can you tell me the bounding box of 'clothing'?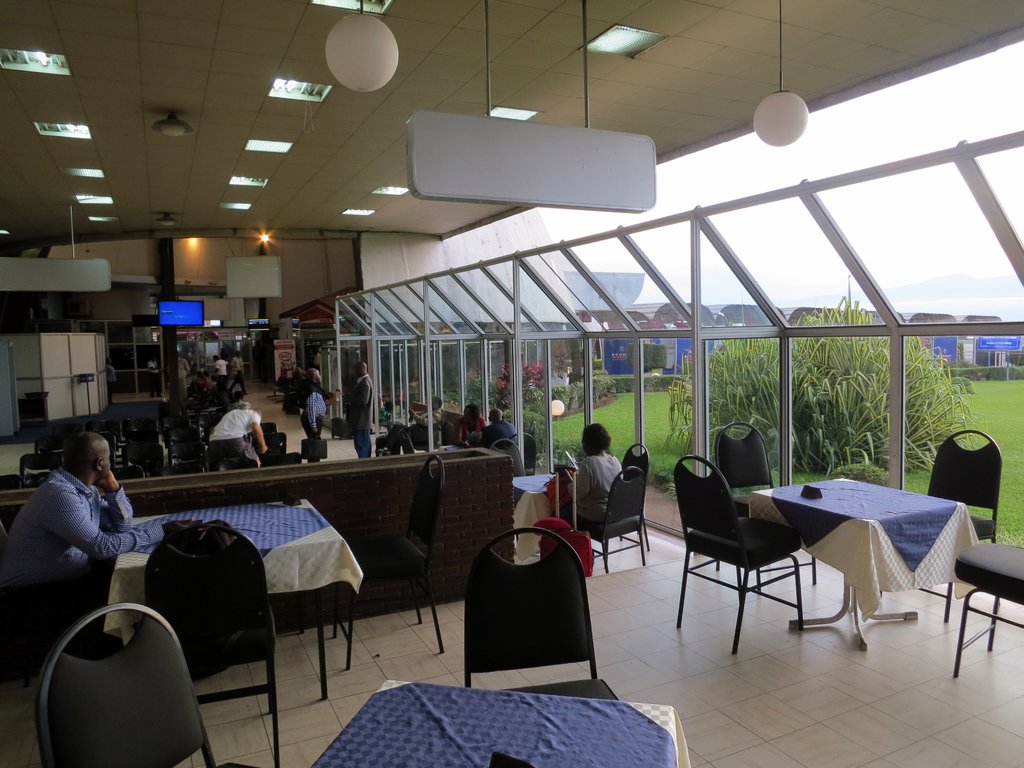
bbox(299, 381, 326, 460).
